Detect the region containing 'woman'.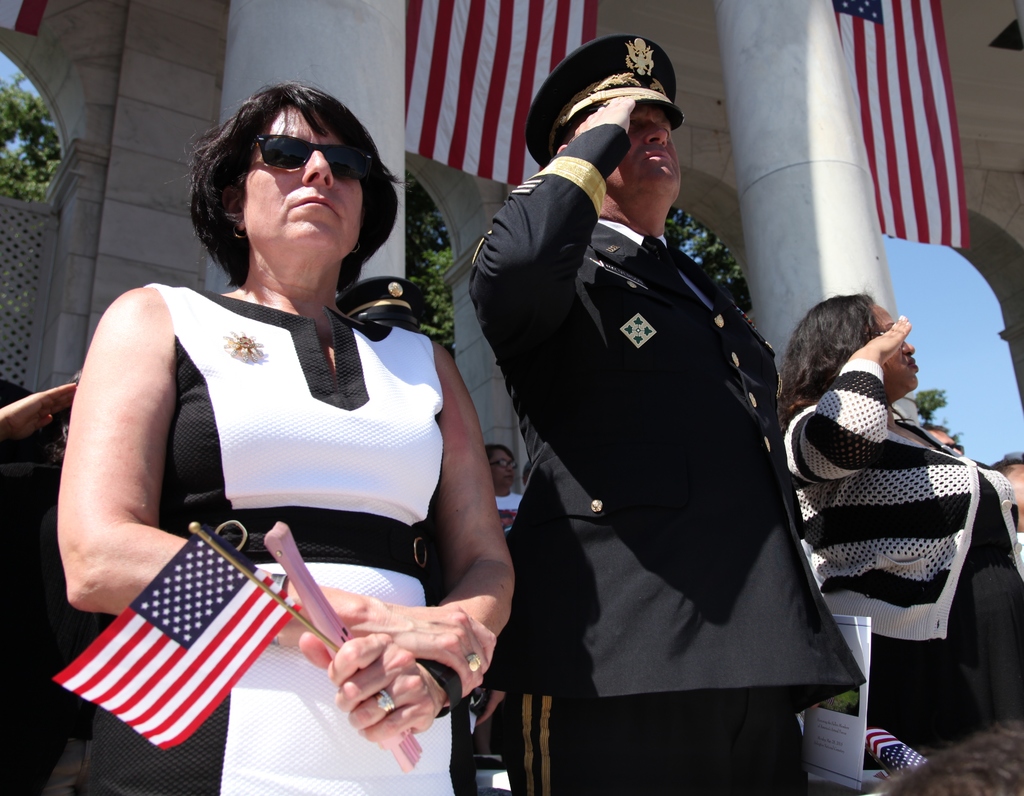
box=[65, 80, 556, 763].
